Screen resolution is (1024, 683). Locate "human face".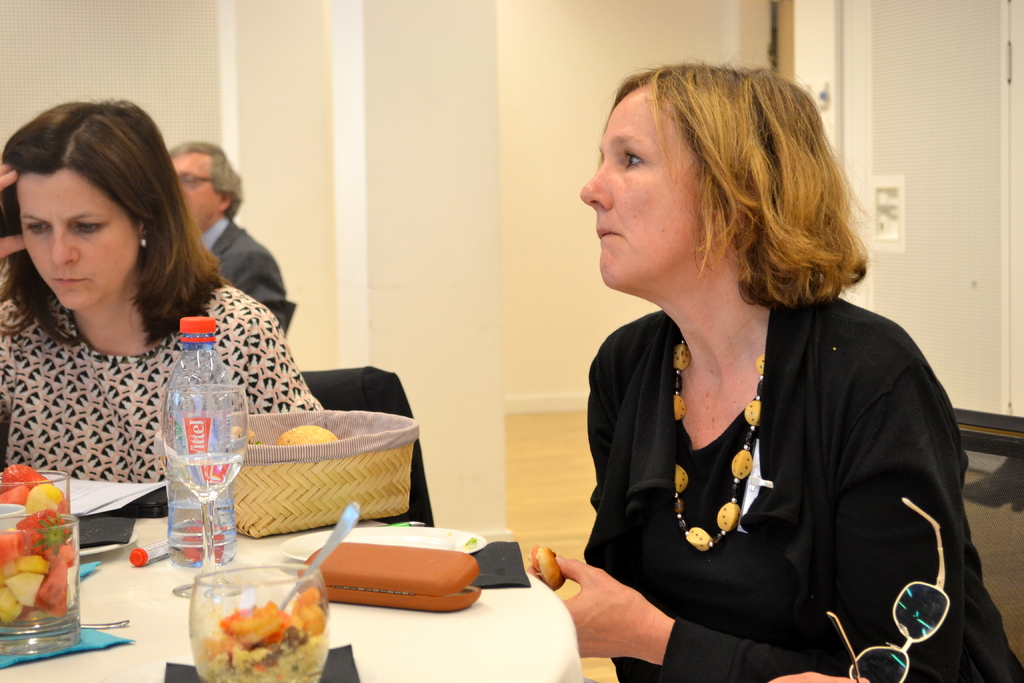
582 86 714 293.
